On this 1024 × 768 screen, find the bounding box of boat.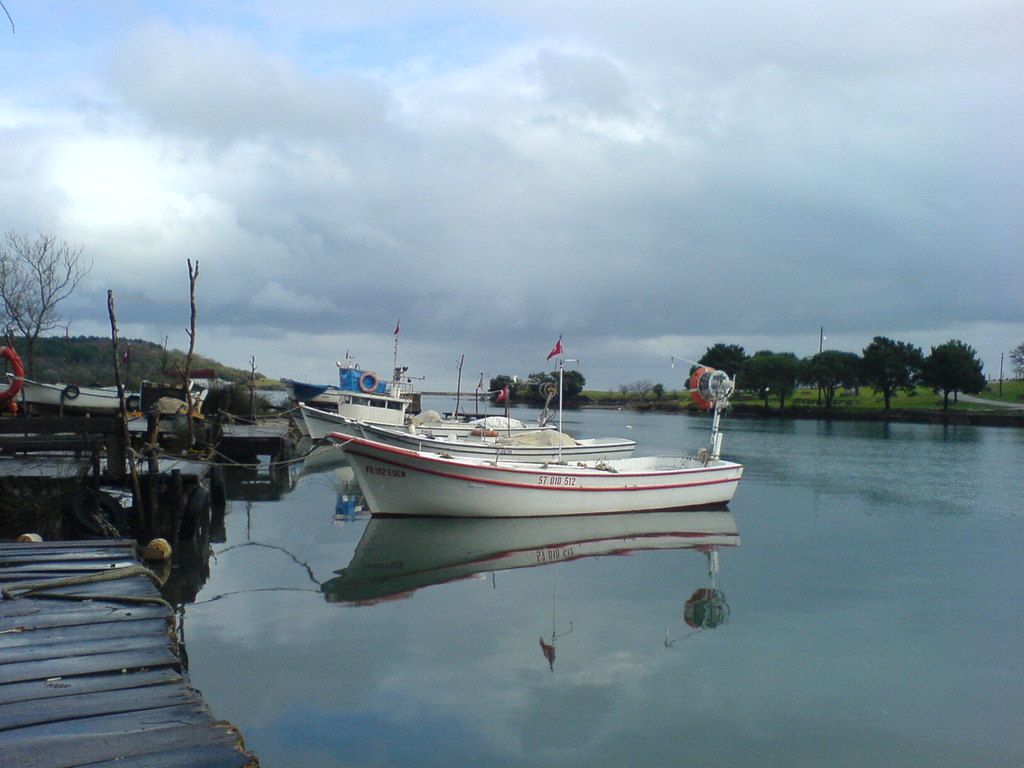
Bounding box: {"left": 281, "top": 324, "right": 750, "bottom": 588}.
